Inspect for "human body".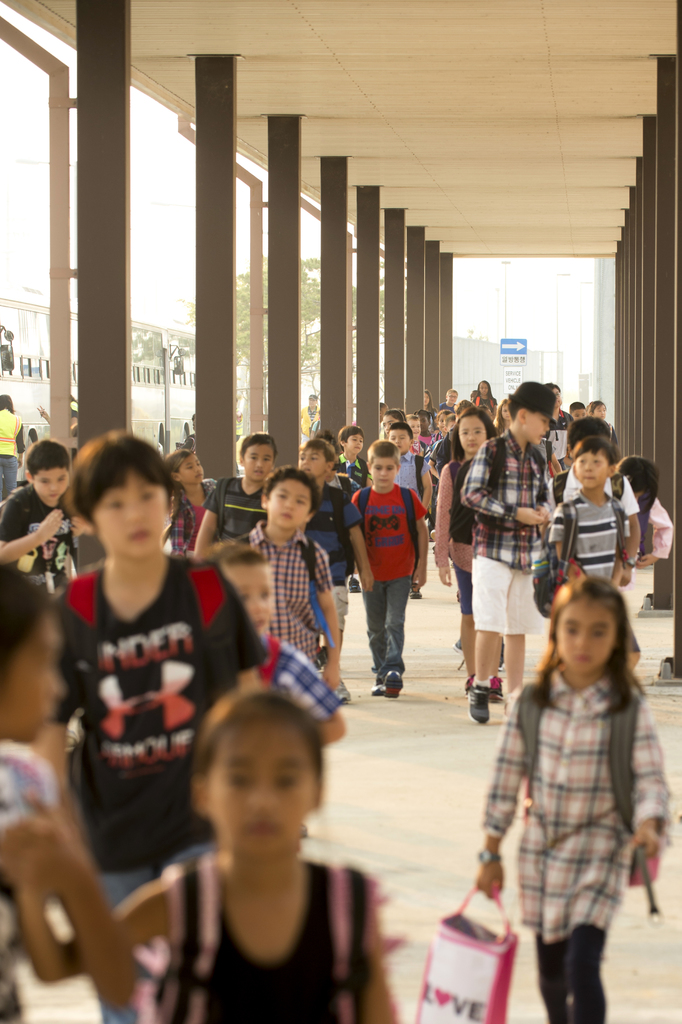
Inspection: region(463, 376, 563, 723).
